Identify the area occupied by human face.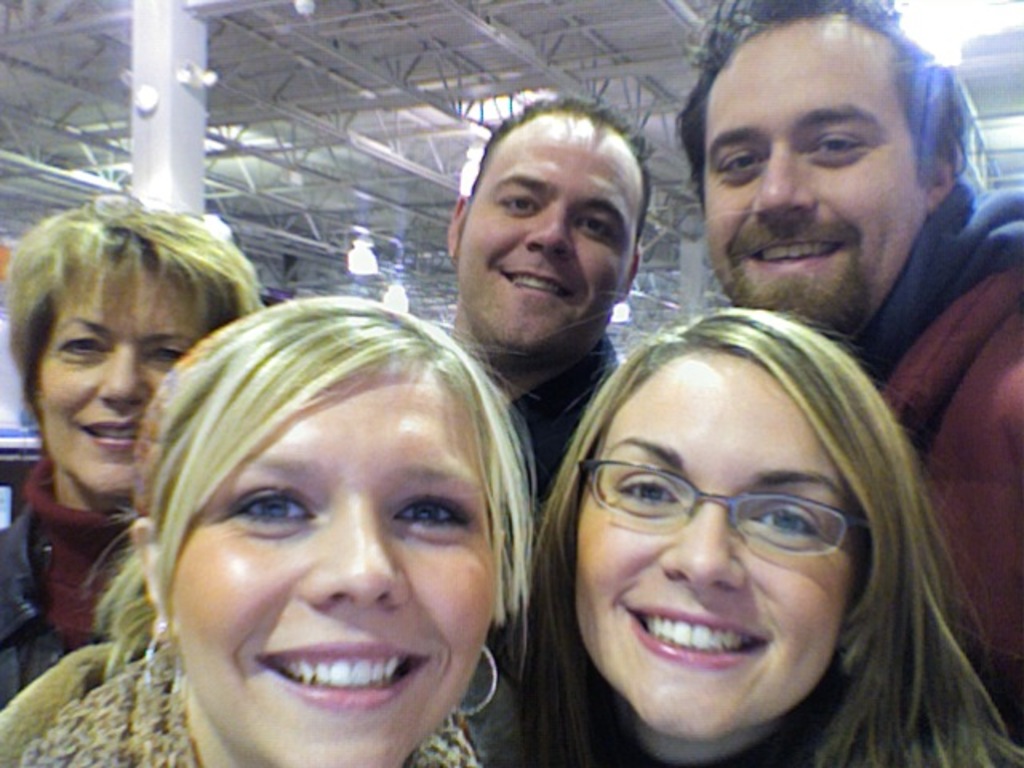
Area: Rect(34, 264, 210, 493).
